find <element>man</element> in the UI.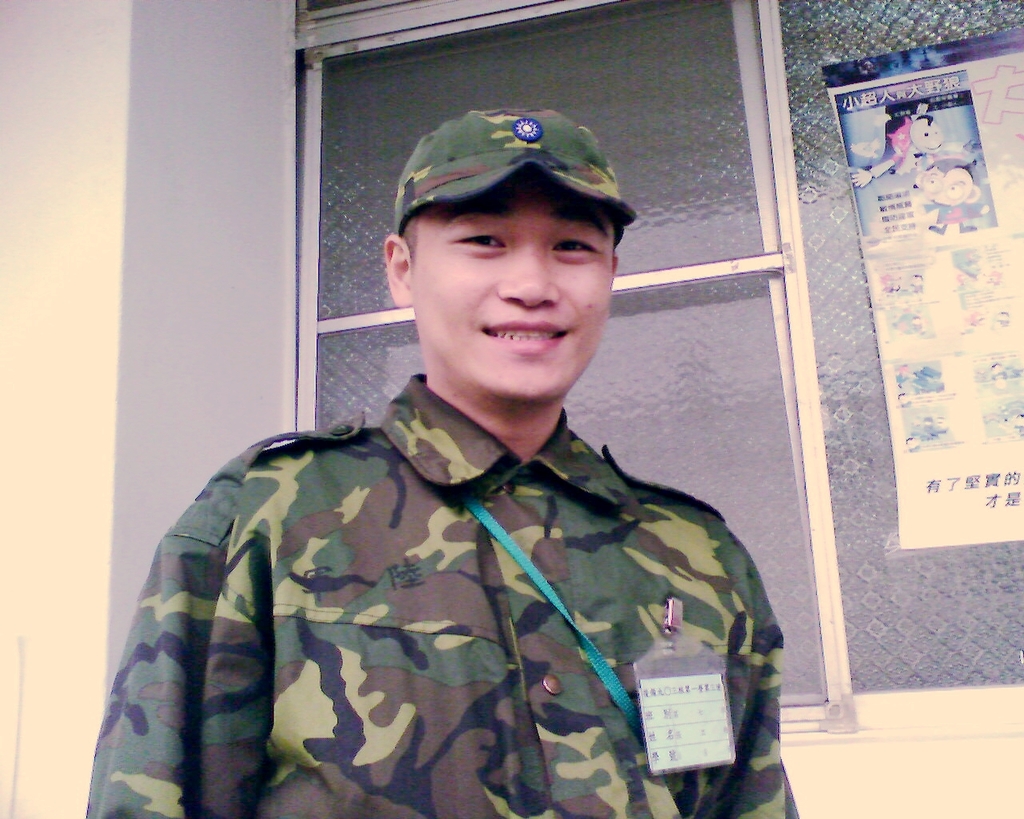
UI element at [x1=122, y1=112, x2=795, y2=796].
